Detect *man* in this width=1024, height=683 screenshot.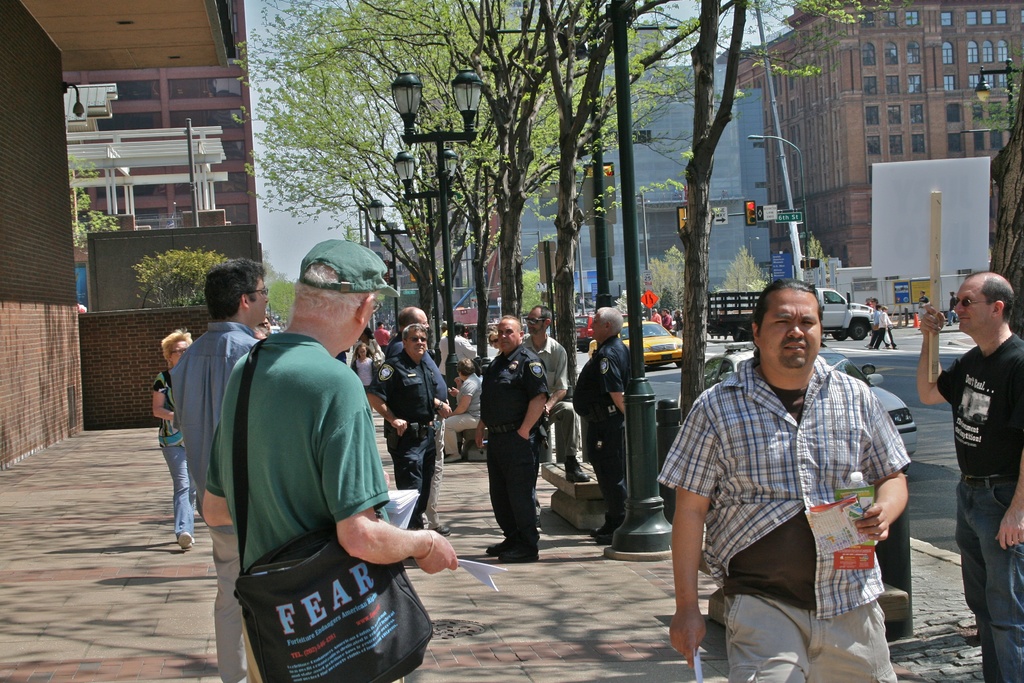
Detection: {"x1": 661, "y1": 307, "x2": 675, "y2": 334}.
